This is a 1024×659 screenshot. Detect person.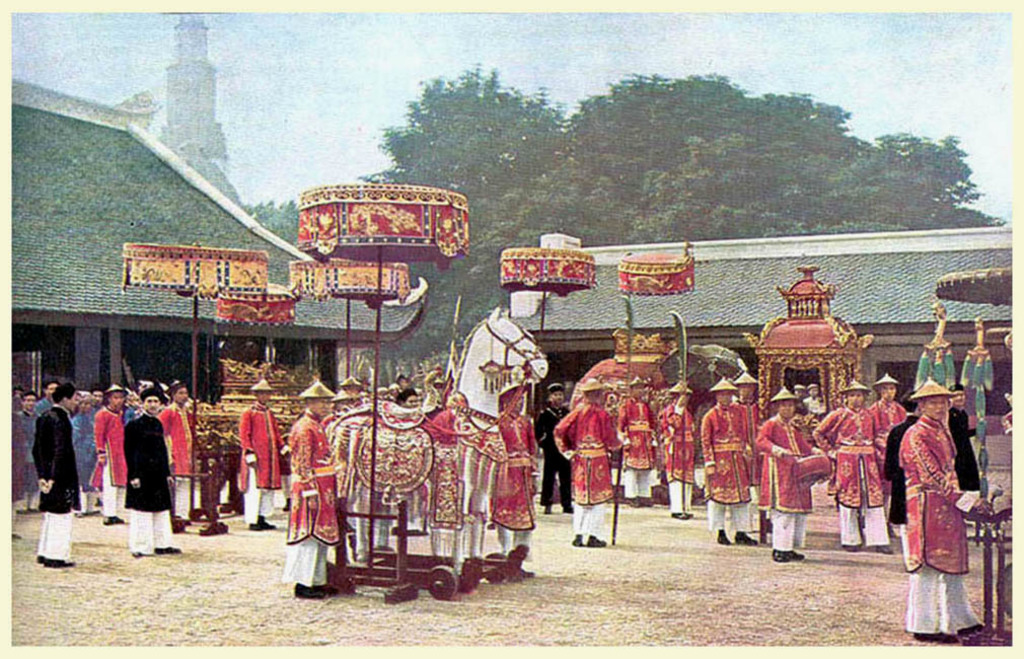
select_region(33, 385, 86, 564).
